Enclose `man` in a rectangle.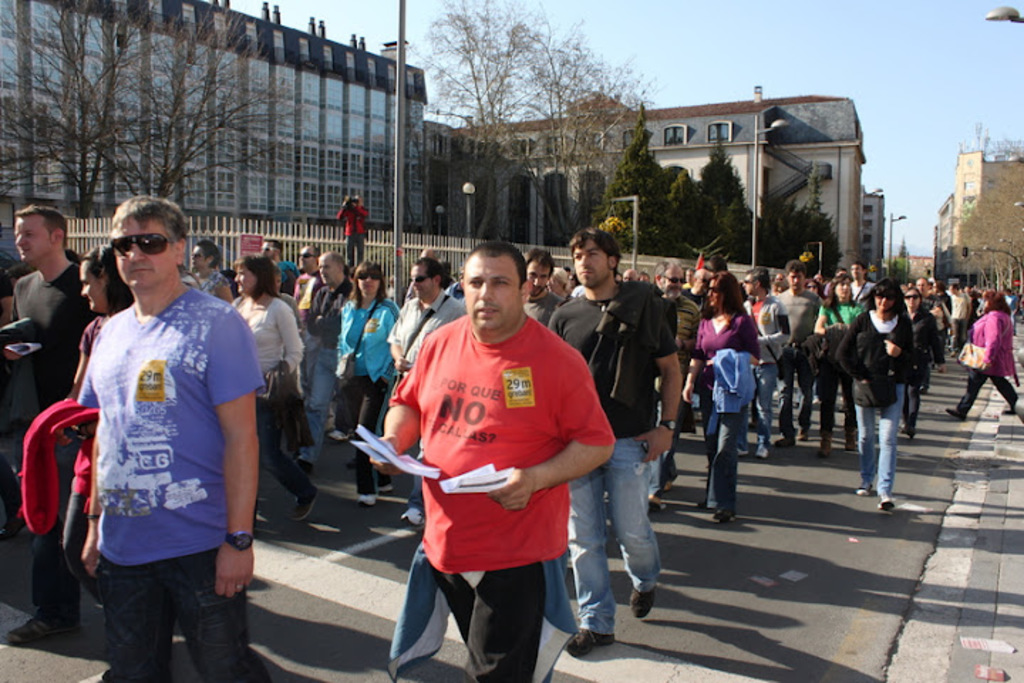
<region>336, 199, 368, 269</region>.
